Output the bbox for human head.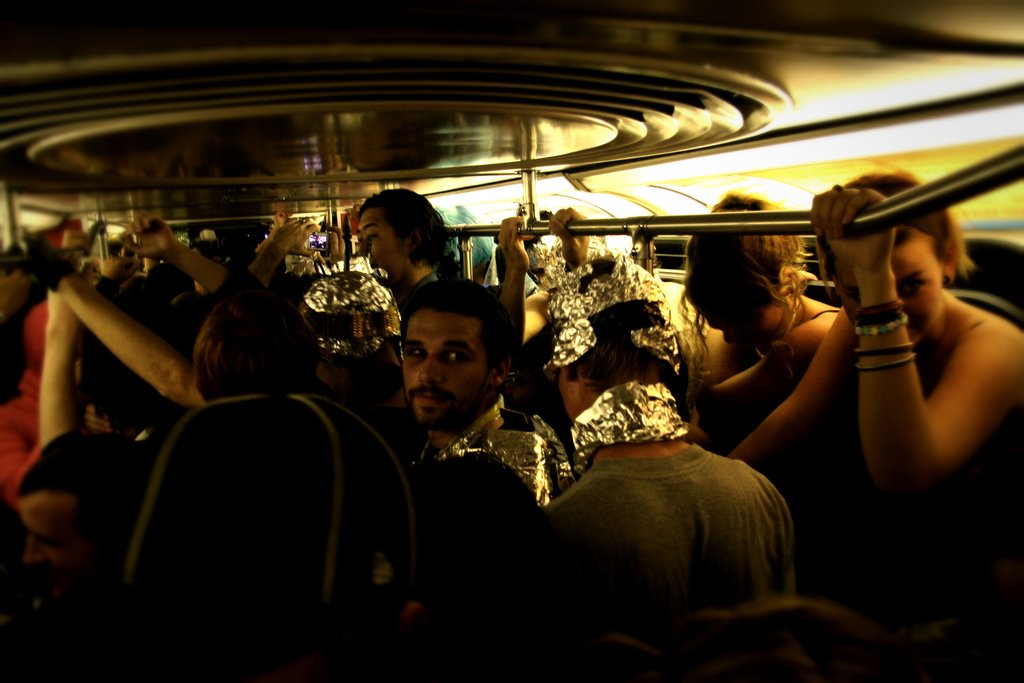
l=387, t=277, r=518, b=425.
